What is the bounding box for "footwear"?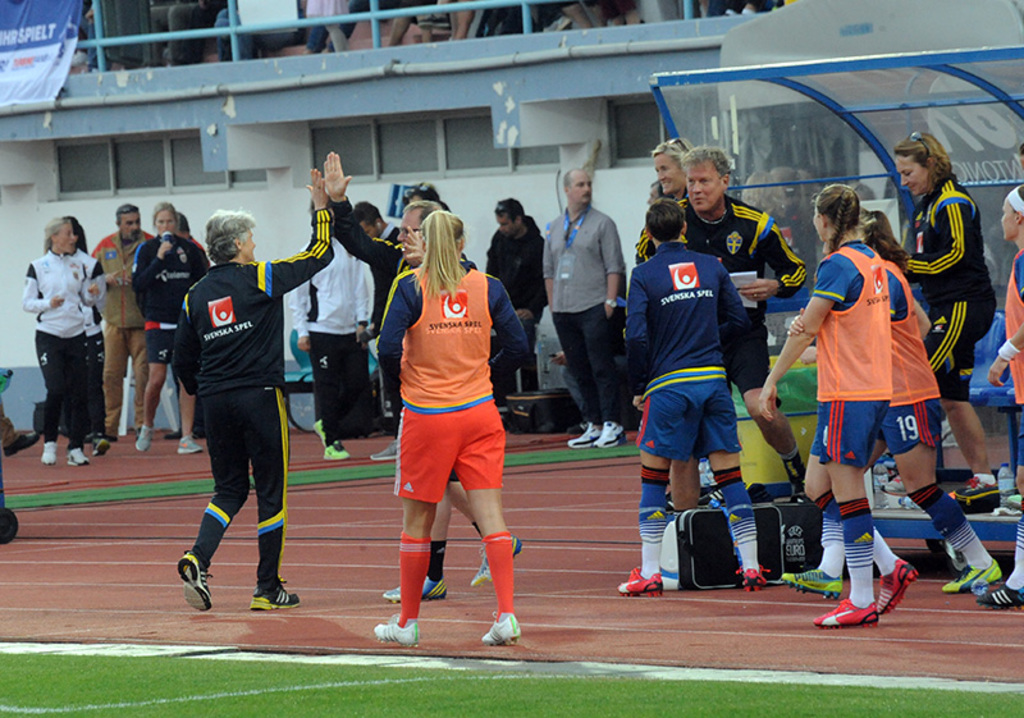
<region>741, 568, 771, 590</region>.
